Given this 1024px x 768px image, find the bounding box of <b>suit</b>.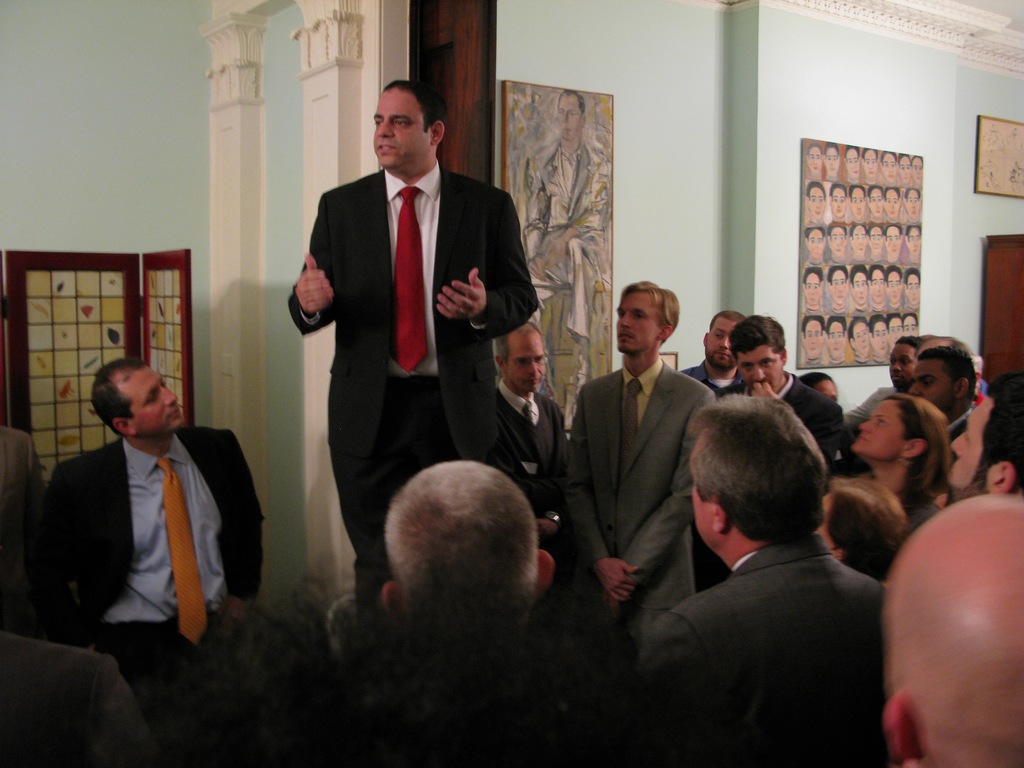
<box>636,459,890,664</box>.
